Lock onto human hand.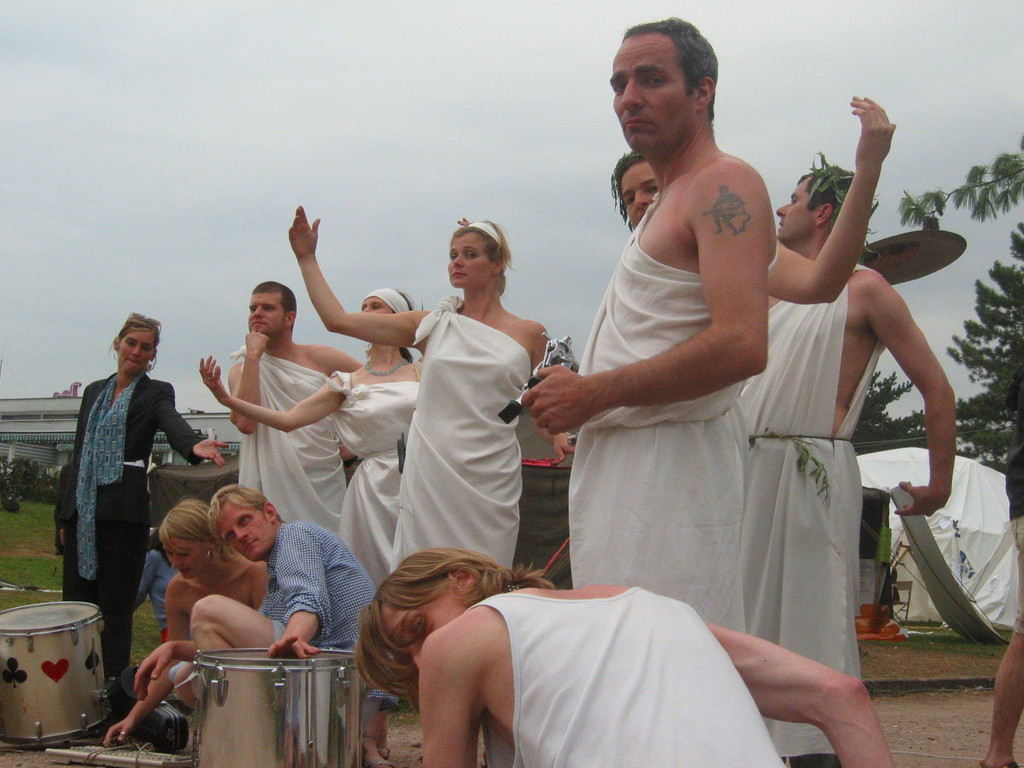
Locked: left=891, top=481, right=949, bottom=518.
